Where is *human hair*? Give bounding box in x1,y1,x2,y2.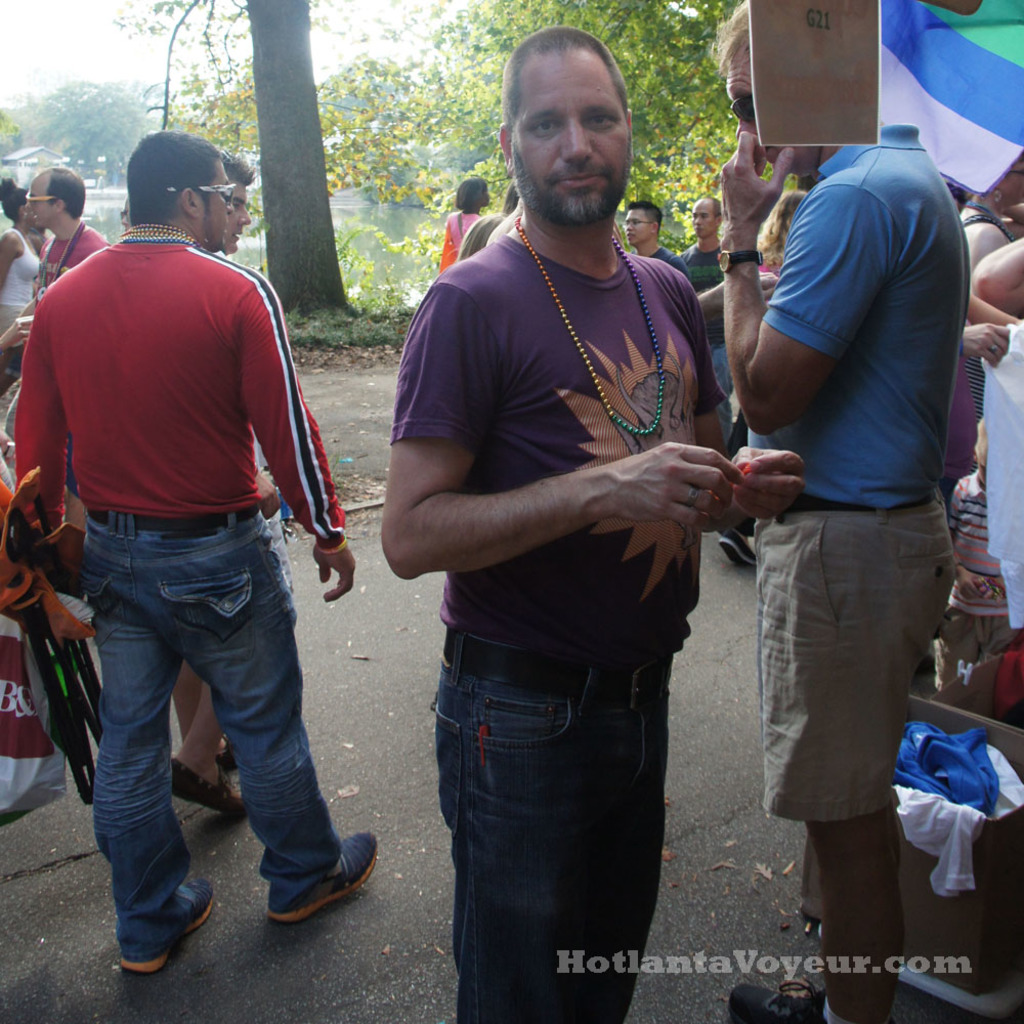
452,175,487,212.
